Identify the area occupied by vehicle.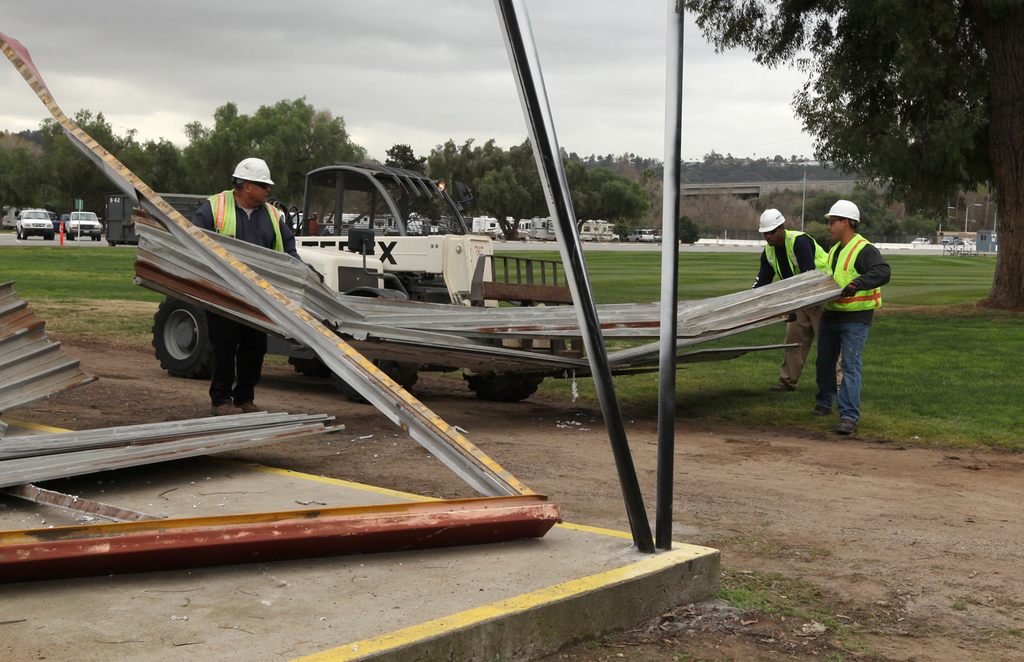
Area: locate(63, 209, 102, 244).
